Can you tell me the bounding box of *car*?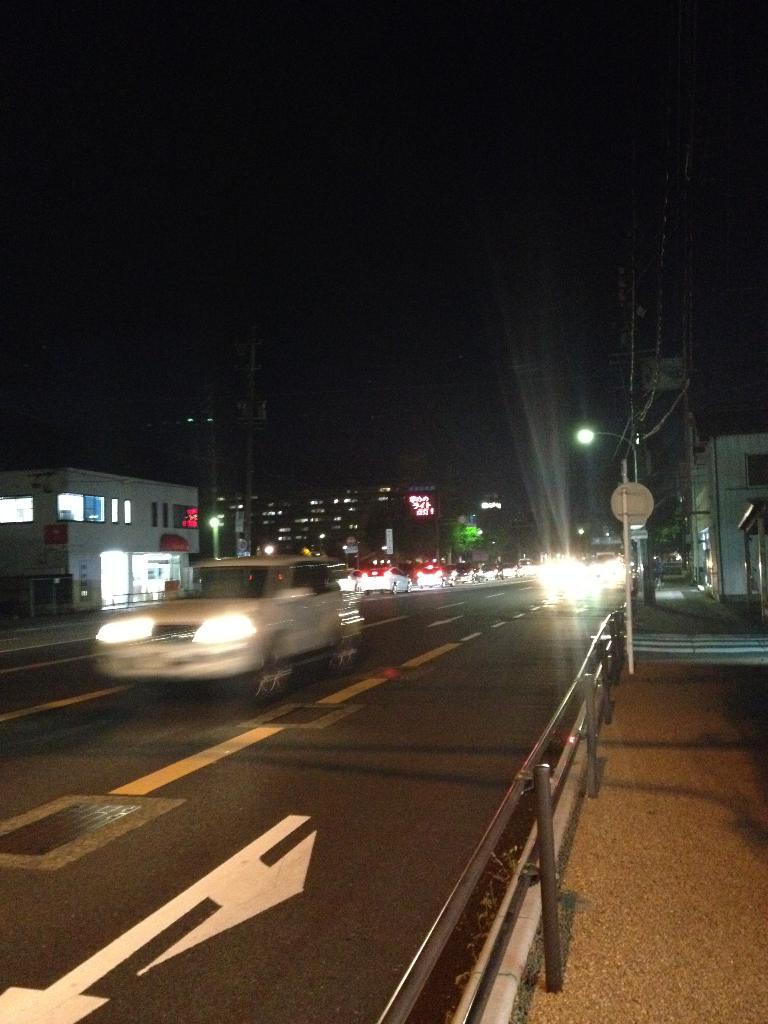
{"x1": 93, "y1": 554, "x2": 364, "y2": 700}.
